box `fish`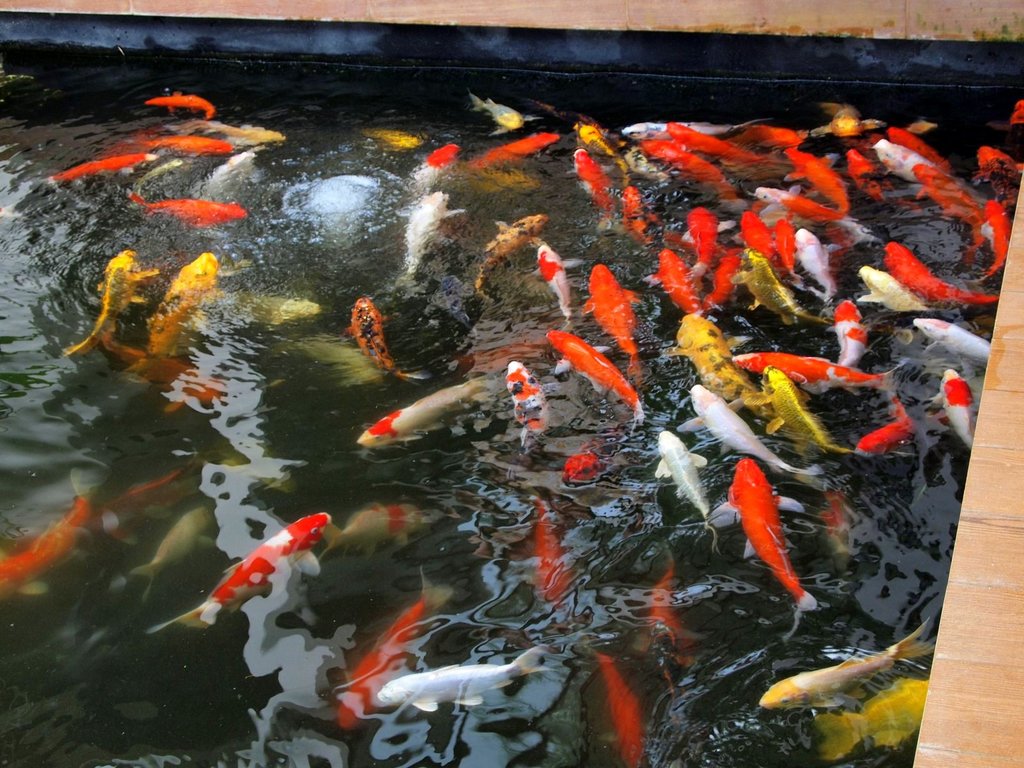
select_region(164, 515, 326, 627)
